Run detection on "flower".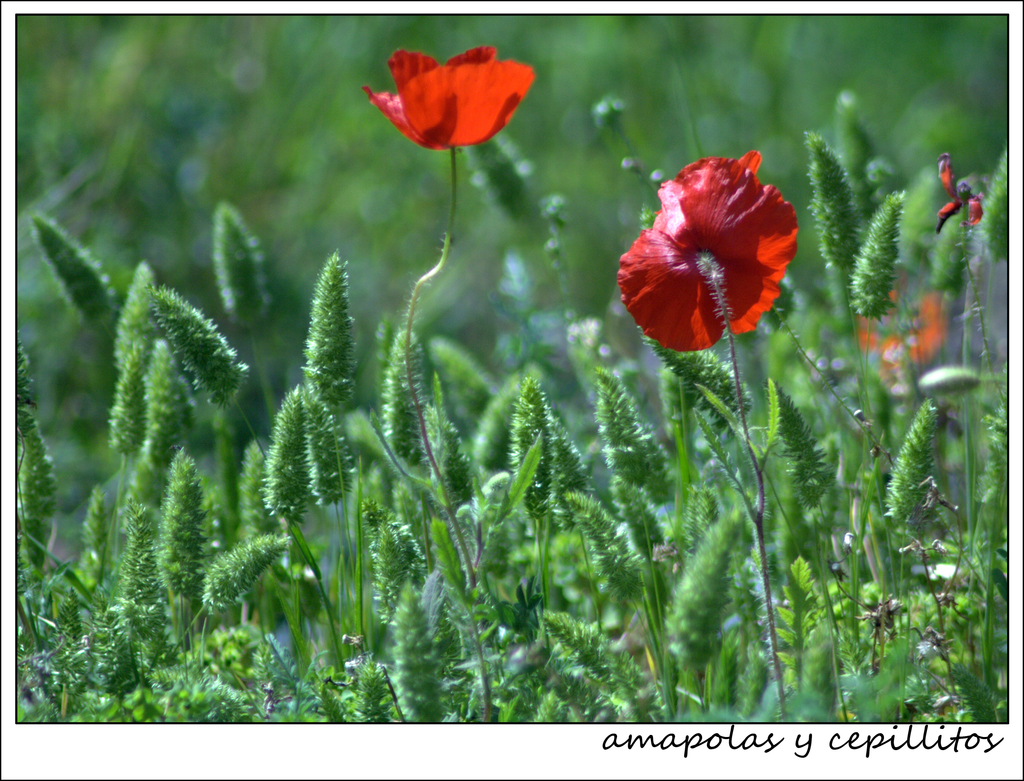
Result: l=934, t=147, r=990, b=232.
